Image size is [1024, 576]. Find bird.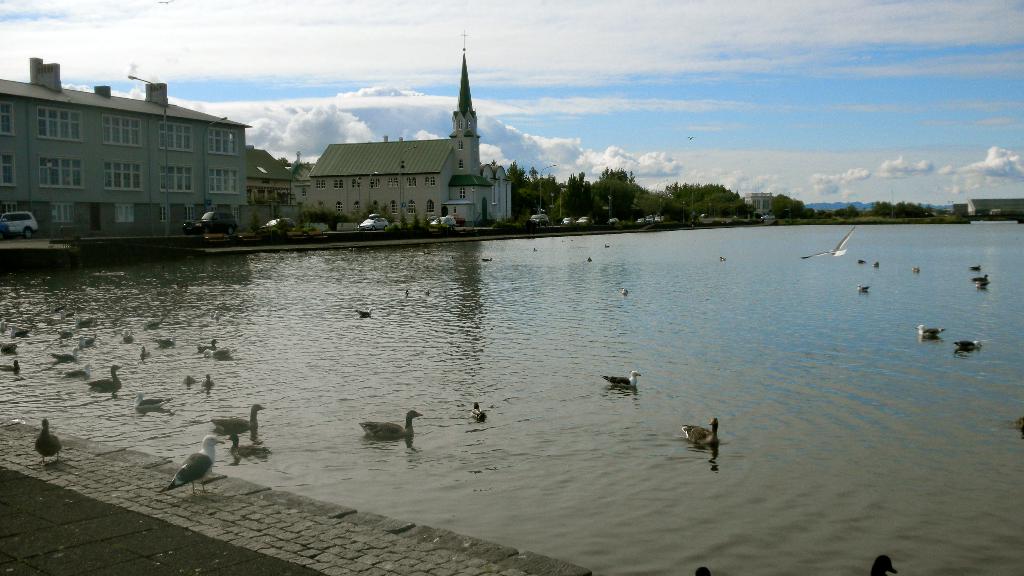
<region>472, 397, 488, 419</region>.
